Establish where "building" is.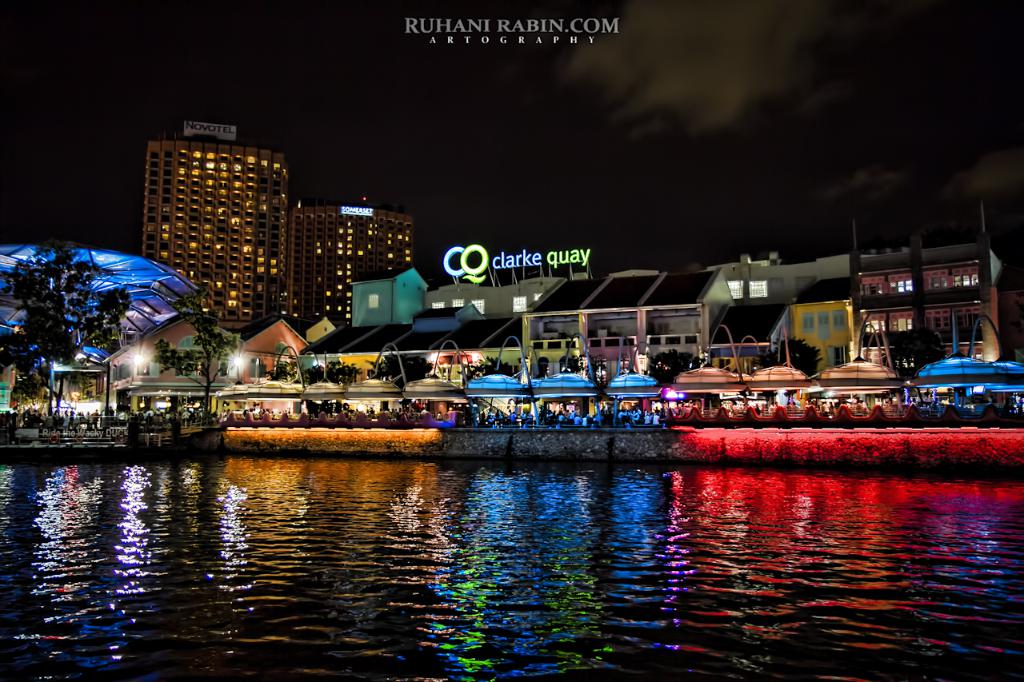
Established at bbox=(415, 277, 562, 343).
